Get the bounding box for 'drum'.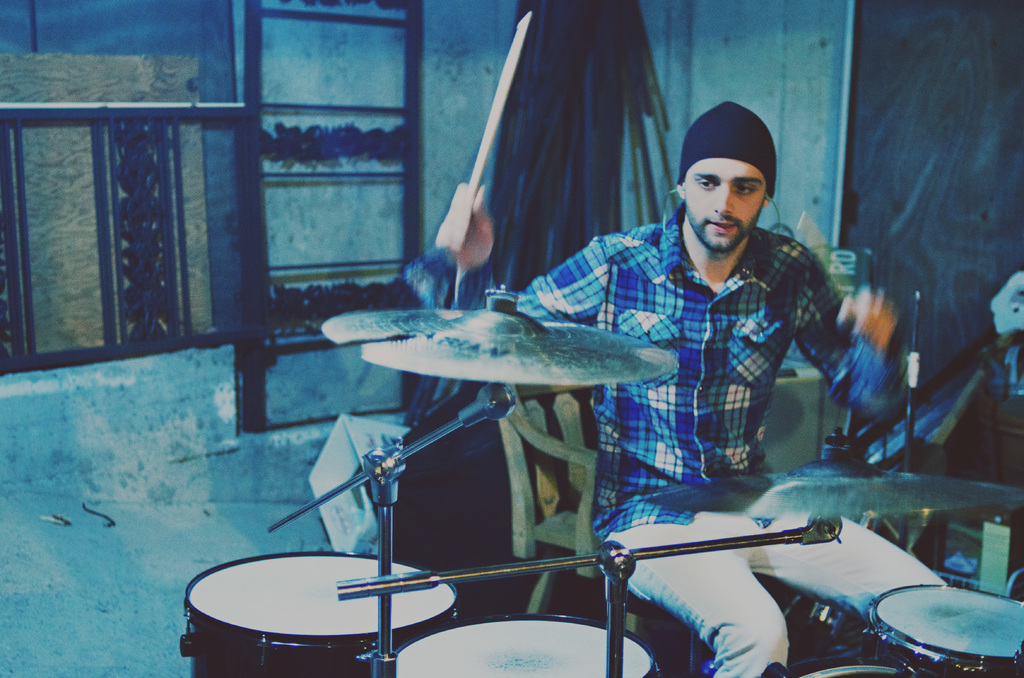
pyautogui.locateOnScreen(856, 576, 1023, 677).
